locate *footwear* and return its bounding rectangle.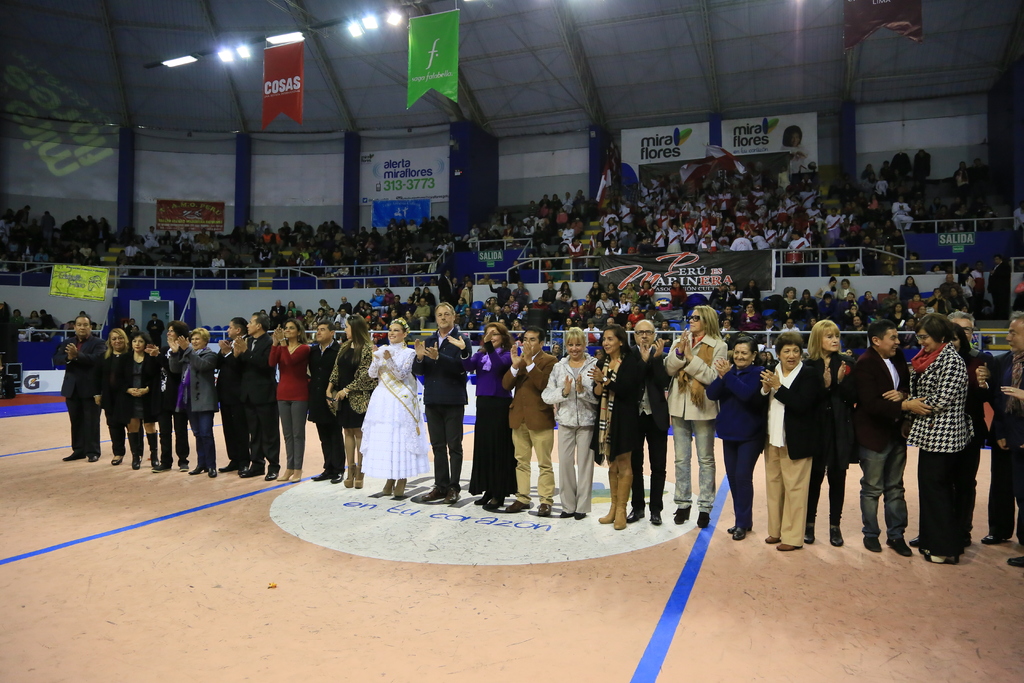
BBox(192, 462, 213, 471).
